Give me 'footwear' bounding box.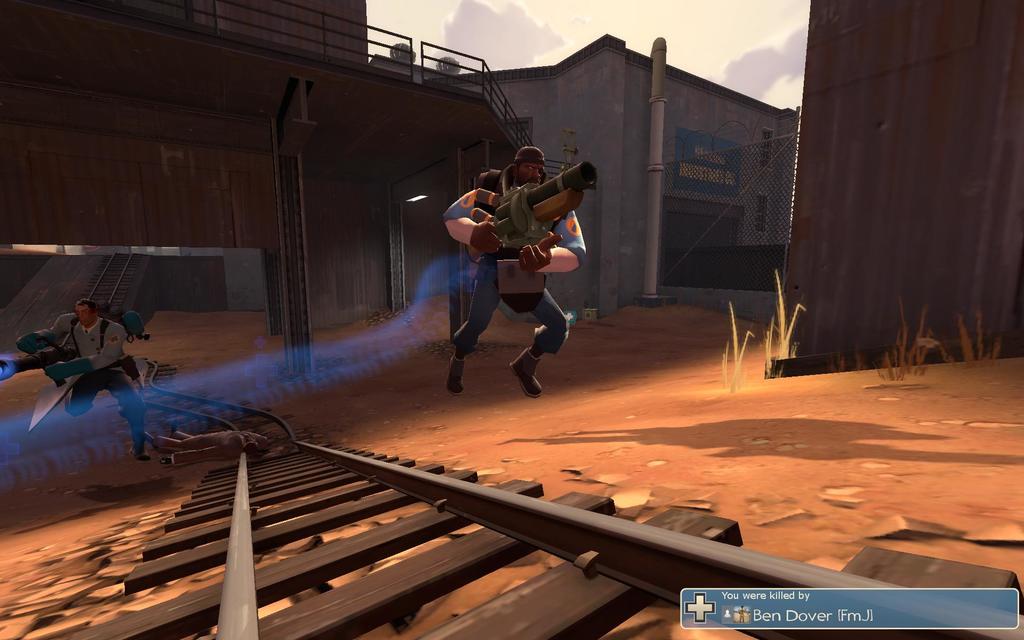
select_region(492, 347, 559, 402).
